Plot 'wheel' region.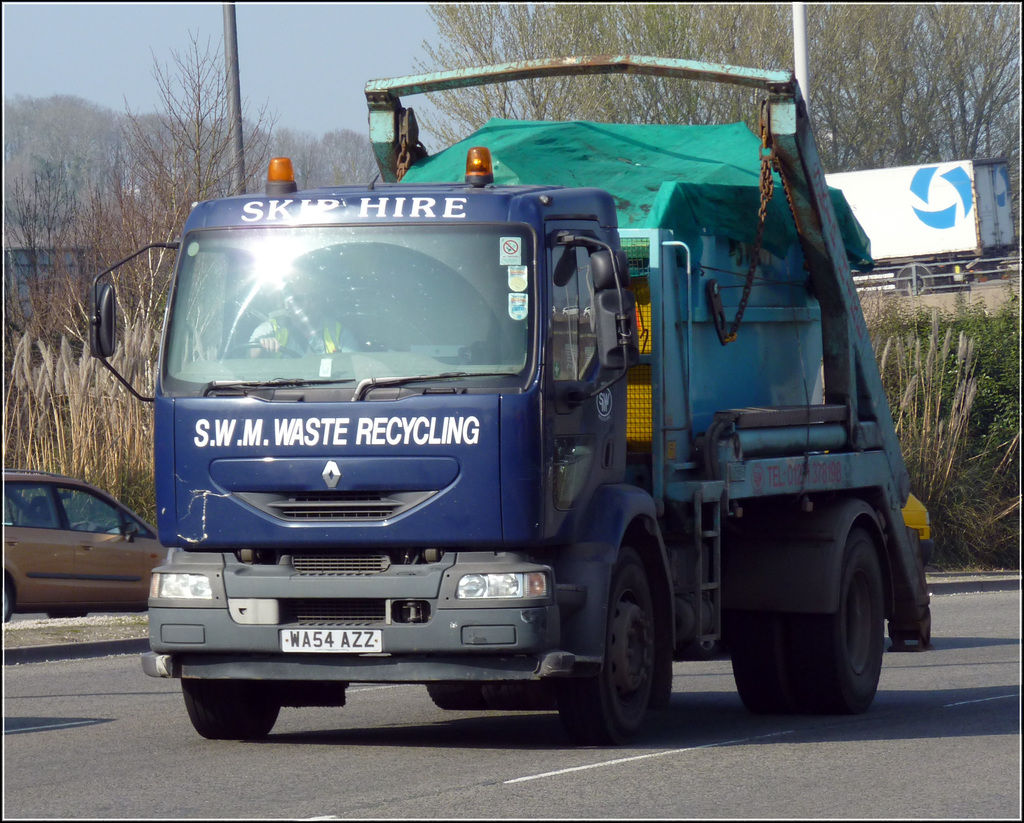
Plotted at [left=180, top=677, right=287, bottom=739].
